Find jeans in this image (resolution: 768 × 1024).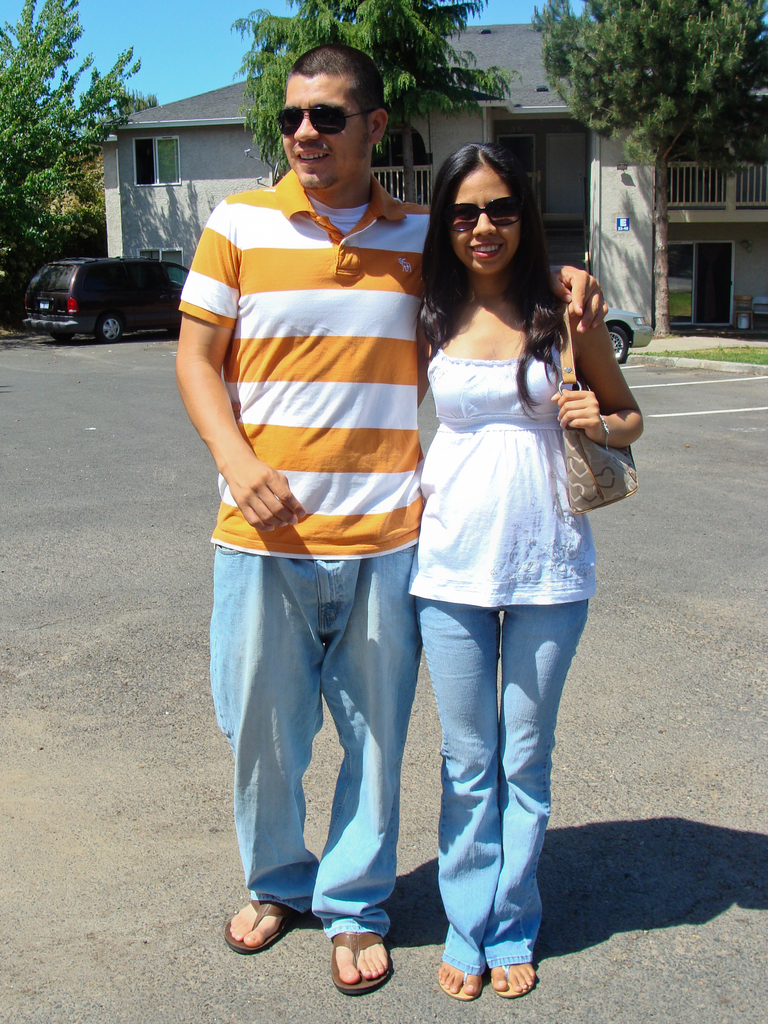
<region>205, 540, 423, 944</region>.
